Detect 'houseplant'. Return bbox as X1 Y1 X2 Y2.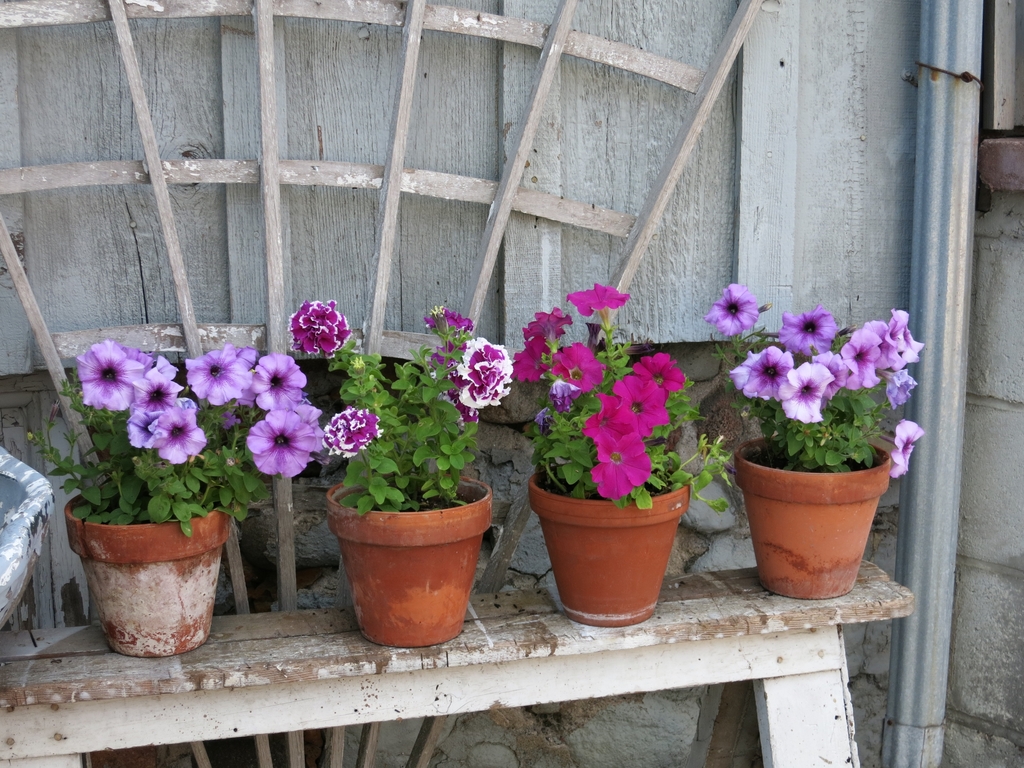
512 284 737 632.
